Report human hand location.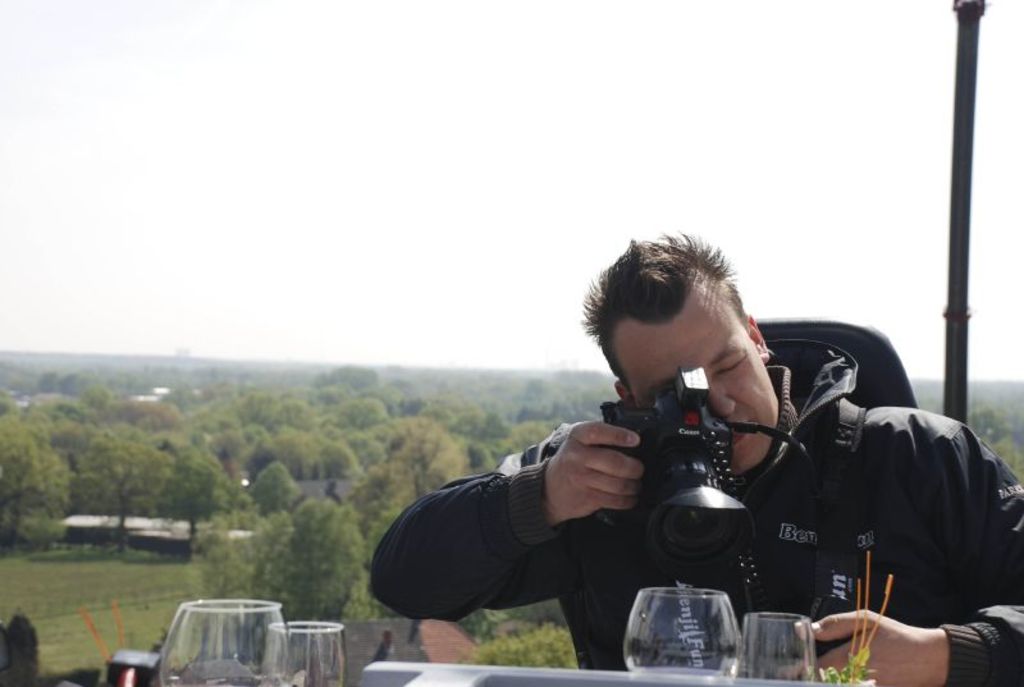
Report: [left=778, top=601, right=942, bottom=686].
